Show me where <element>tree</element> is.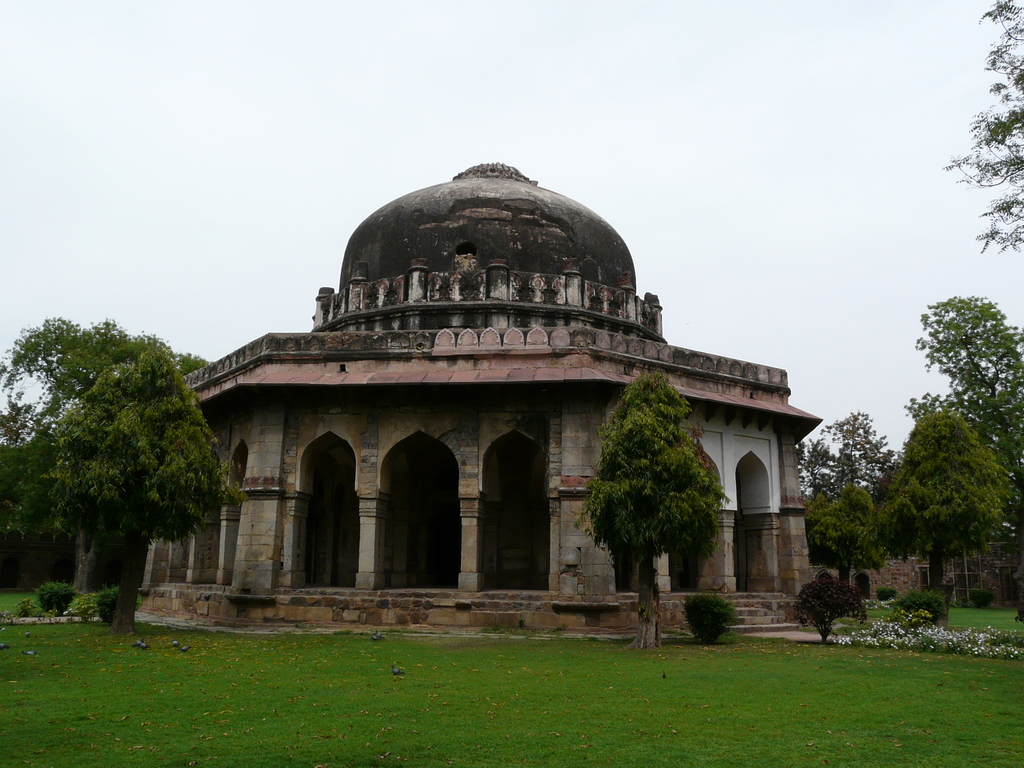
<element>tree</element> is at x1=950, y1=0, x2=1023, y2=252.
